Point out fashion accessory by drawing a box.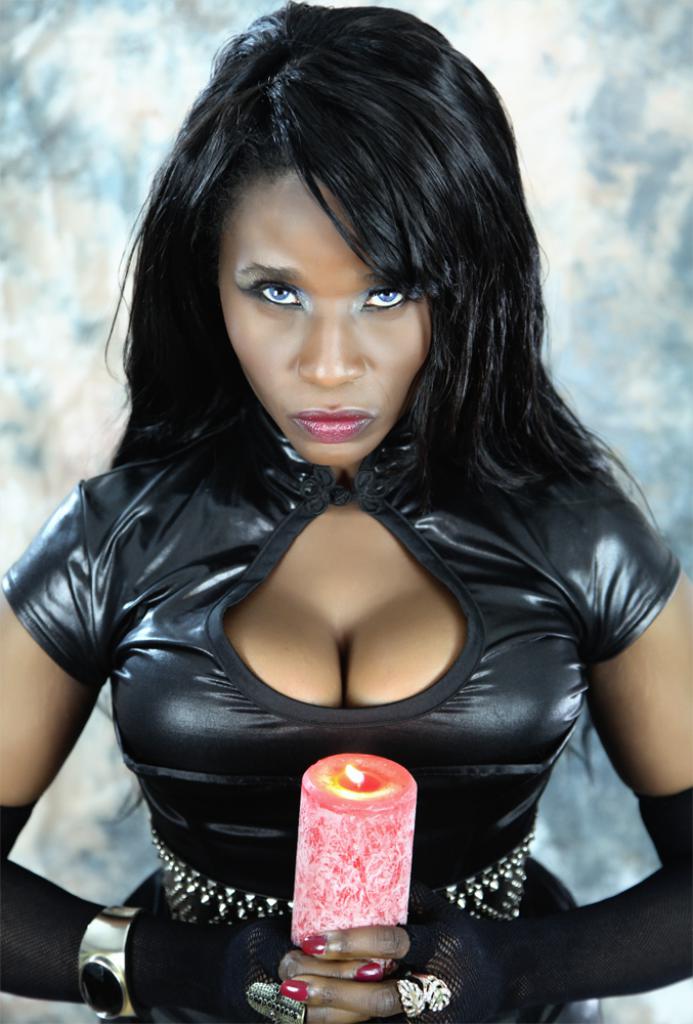
bbox=[74, 908, 154, 1023].
